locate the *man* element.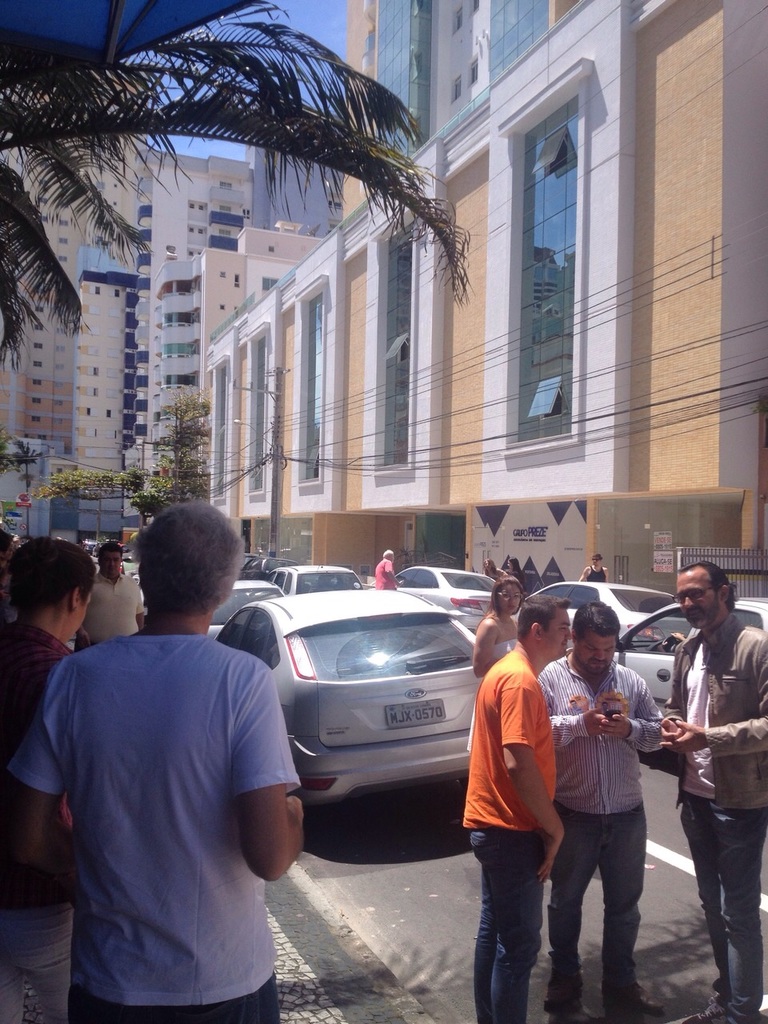
Element bbox: <bbox>536, 602, 666, 1023</bbox>.
